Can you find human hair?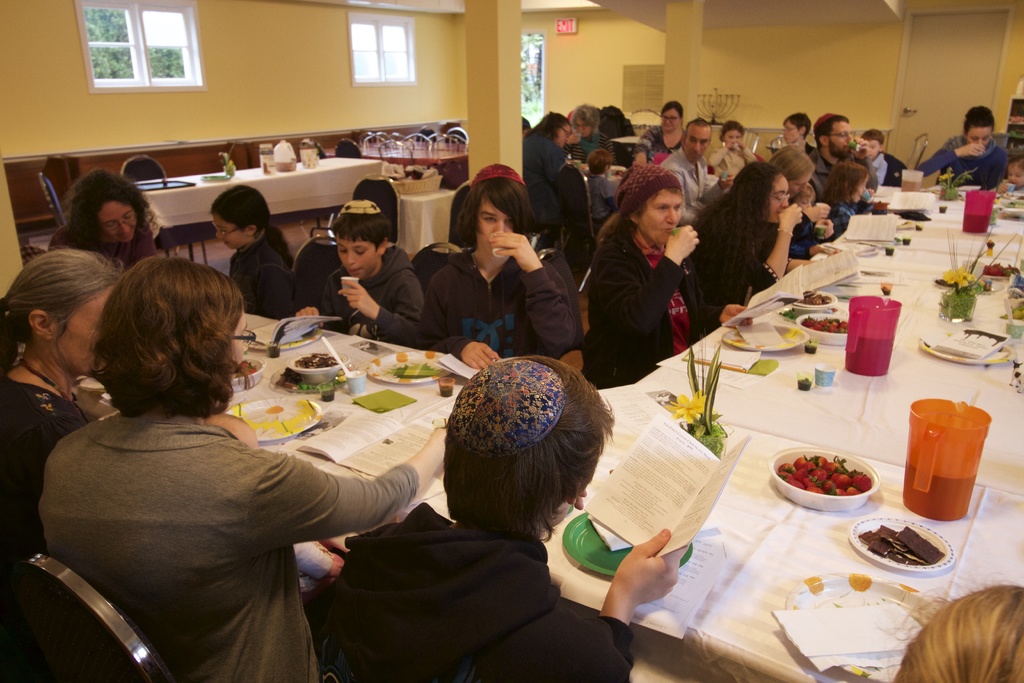
Yes, bounding box: BBox(696, 163, 776, 279).
